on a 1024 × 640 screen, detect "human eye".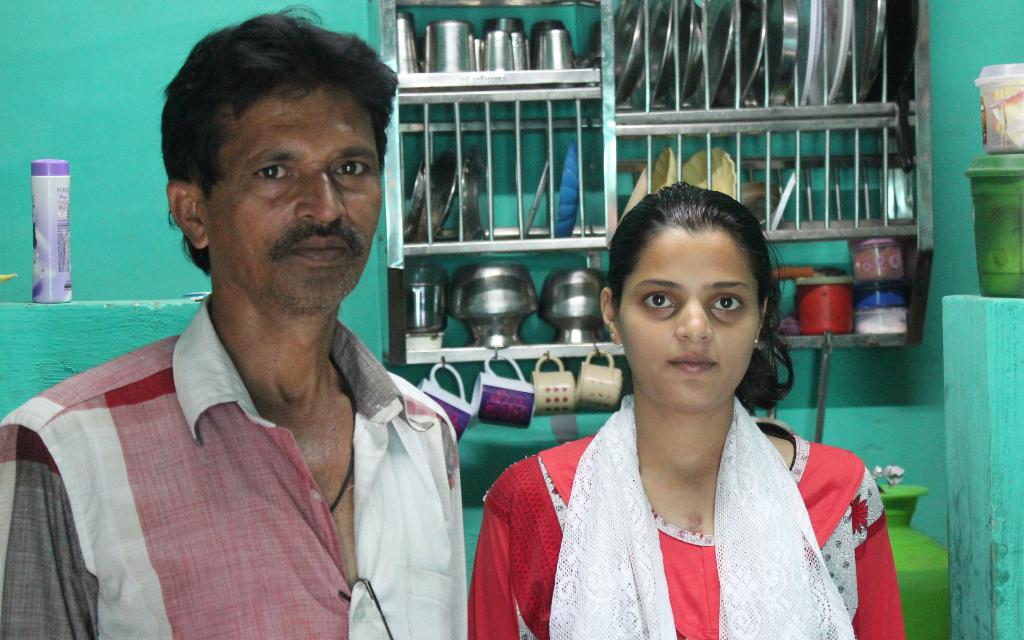
<box>635,292,681,317</box>.
